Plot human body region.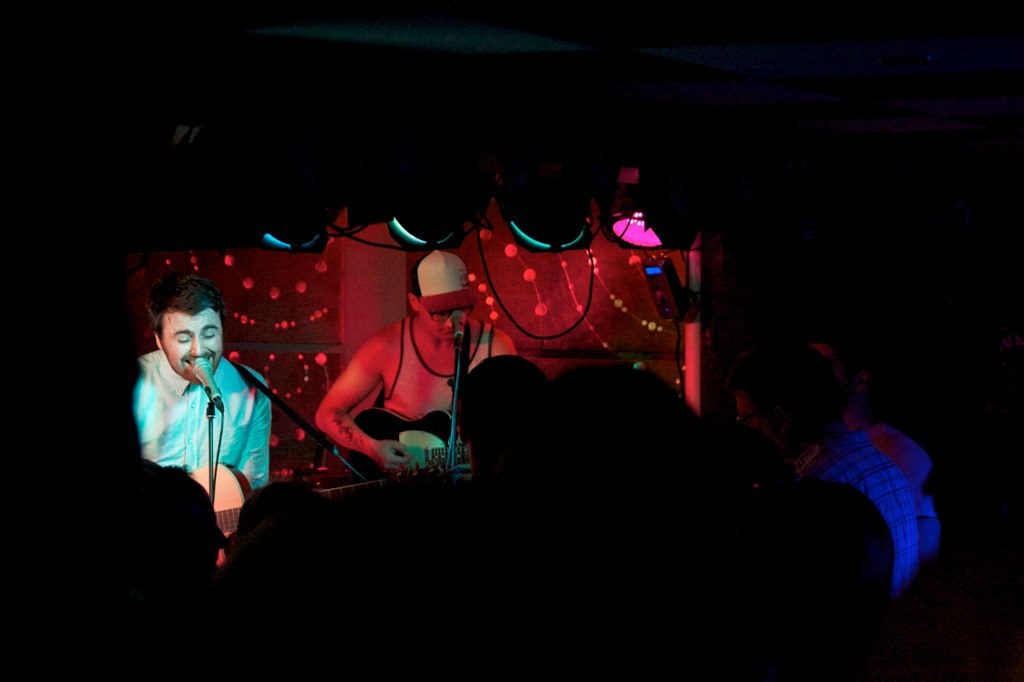
Plotted at box=[809, 429, 927, 604].
